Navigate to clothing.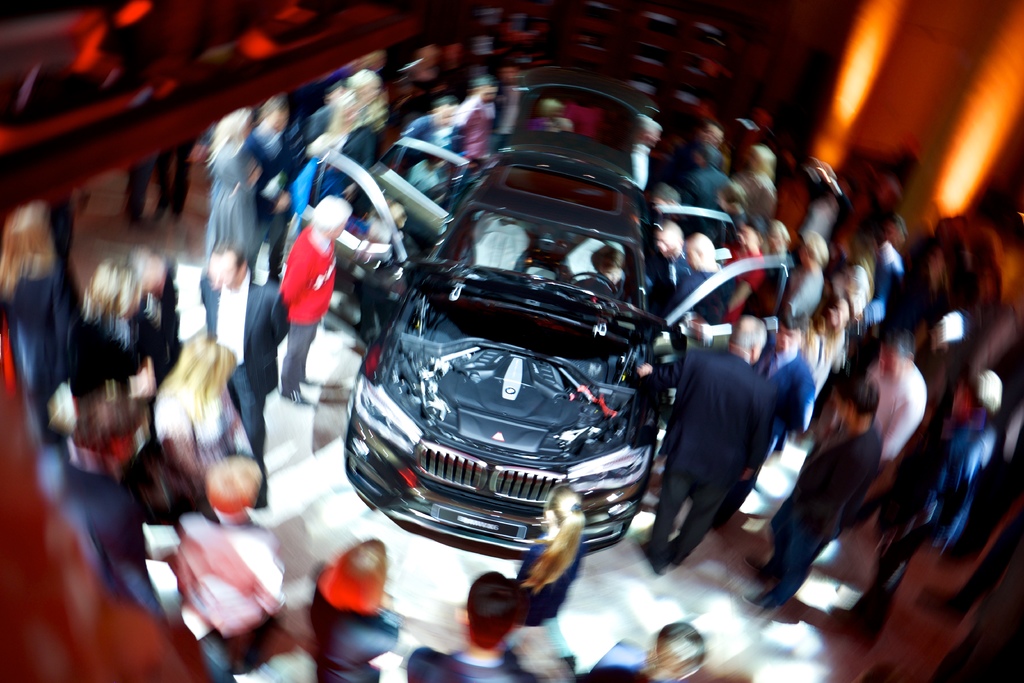
Navigation target: [409, 636, 536, 682].
